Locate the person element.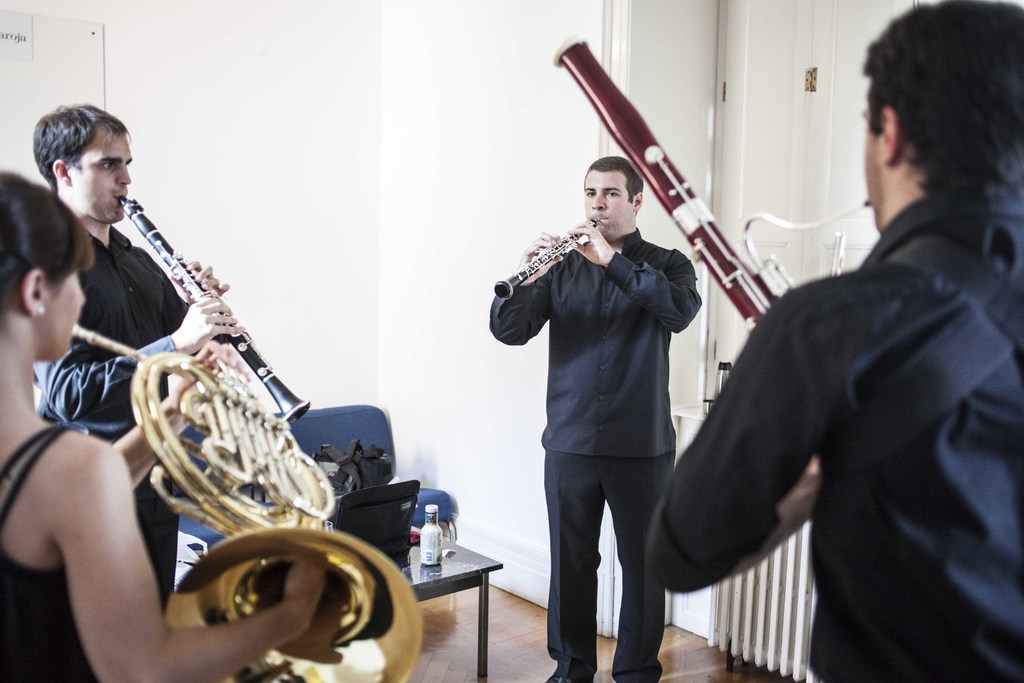
Element bbox: pyautogui.locateOnScreen(488, 155, 701, 682).
